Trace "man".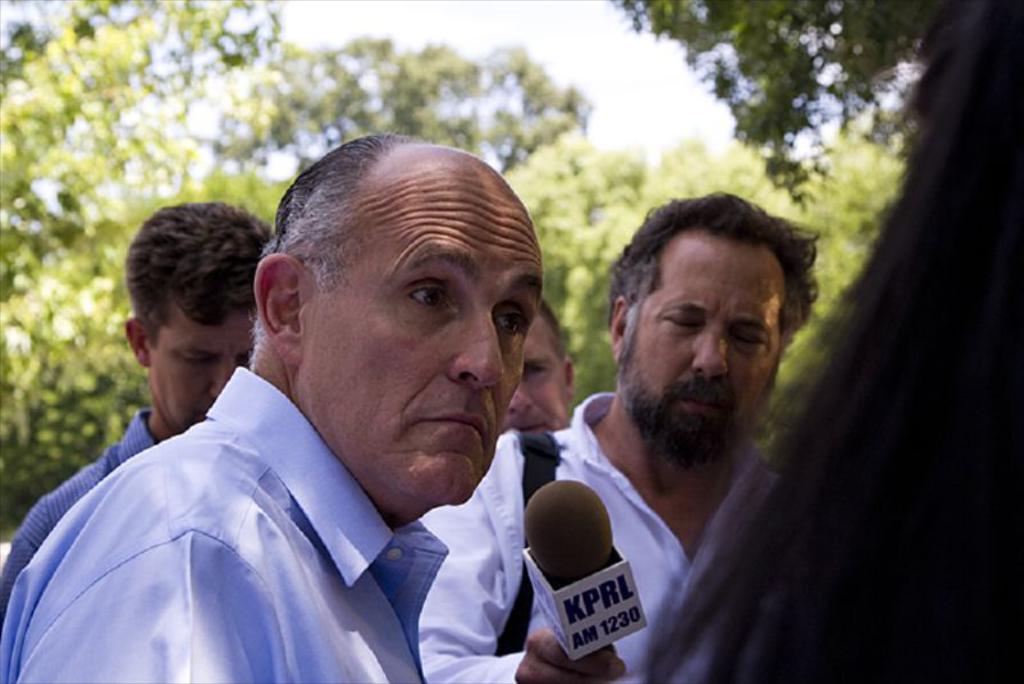
Traced to (0, 202, 278, 630).
